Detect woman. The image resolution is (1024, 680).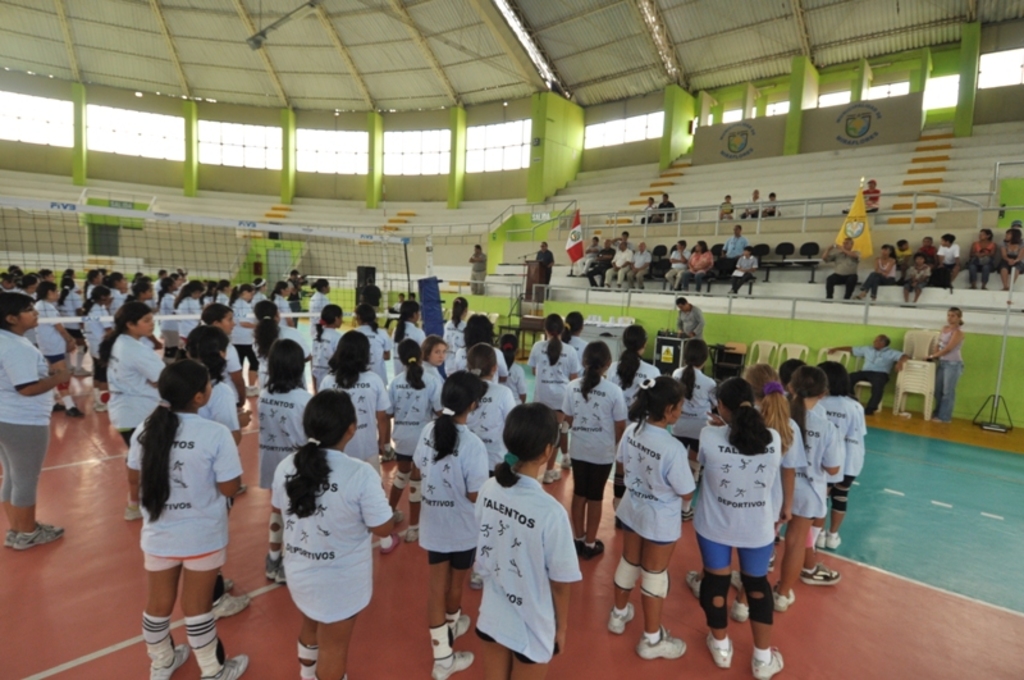
x1=856, y1=243, x2=895, y2=301.
